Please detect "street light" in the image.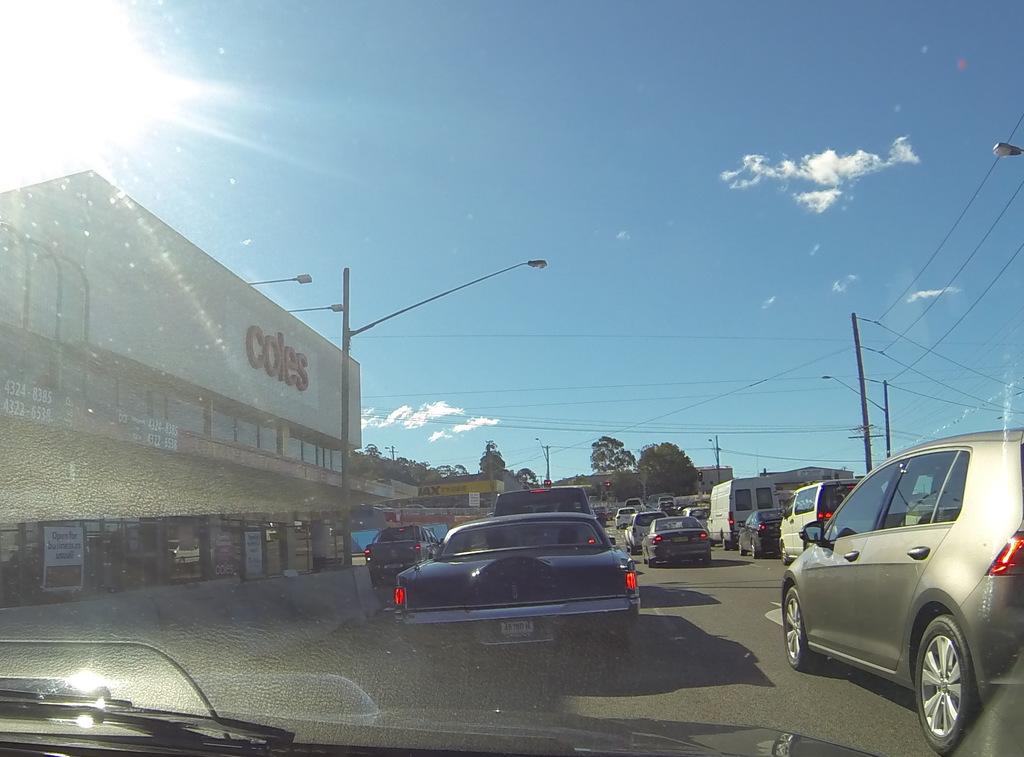
<box>532,434,550,476</box>.
